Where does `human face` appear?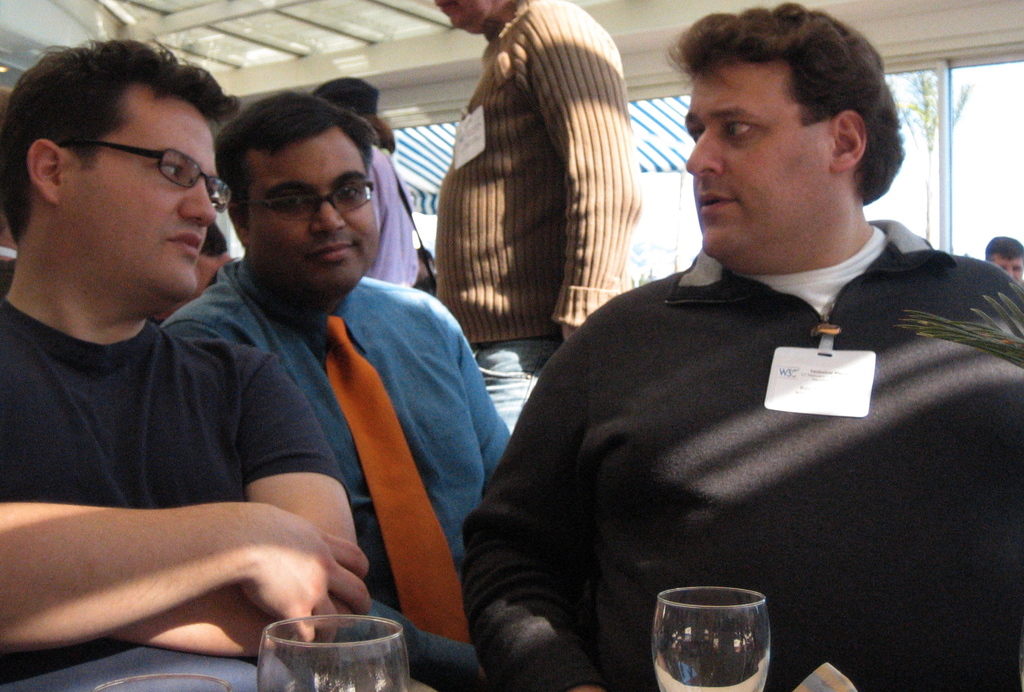
Appears at <bbox>60, 84, 233, 299</bbox>.
